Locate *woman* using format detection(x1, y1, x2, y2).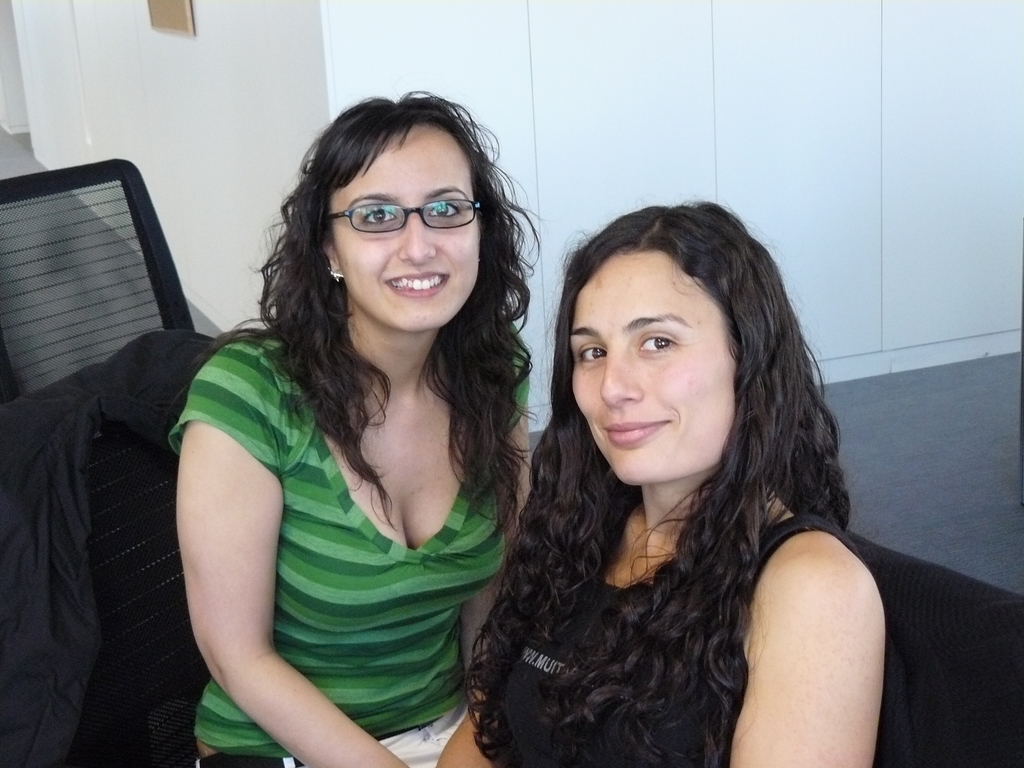
detection(147, 93, 562, 767).
